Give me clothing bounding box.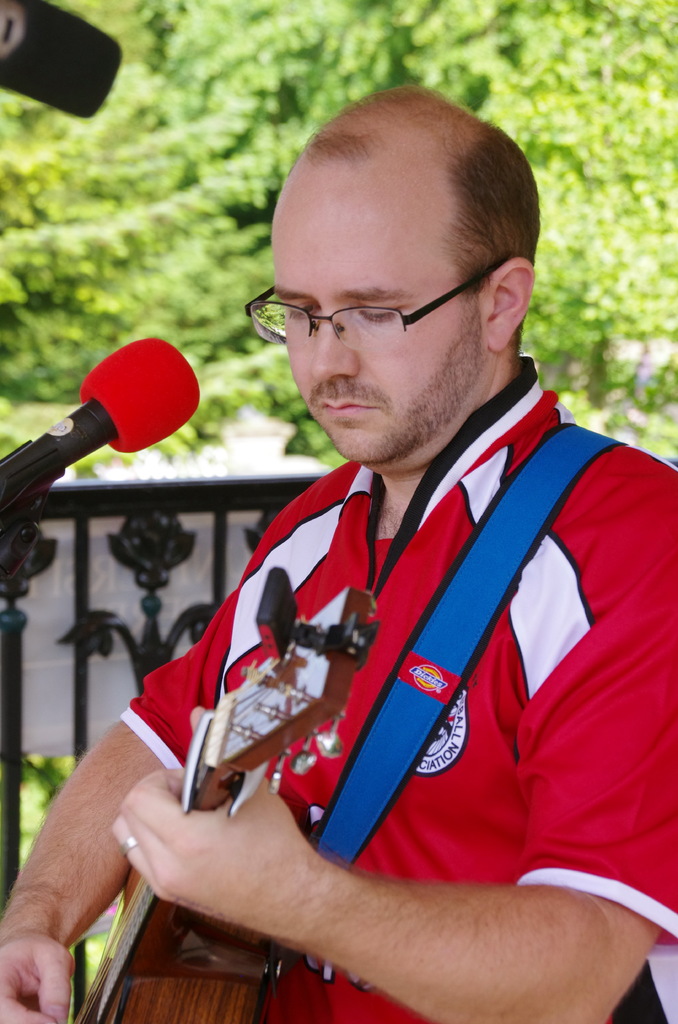
[x1=91, y1=327, x2=658, y2=998].
